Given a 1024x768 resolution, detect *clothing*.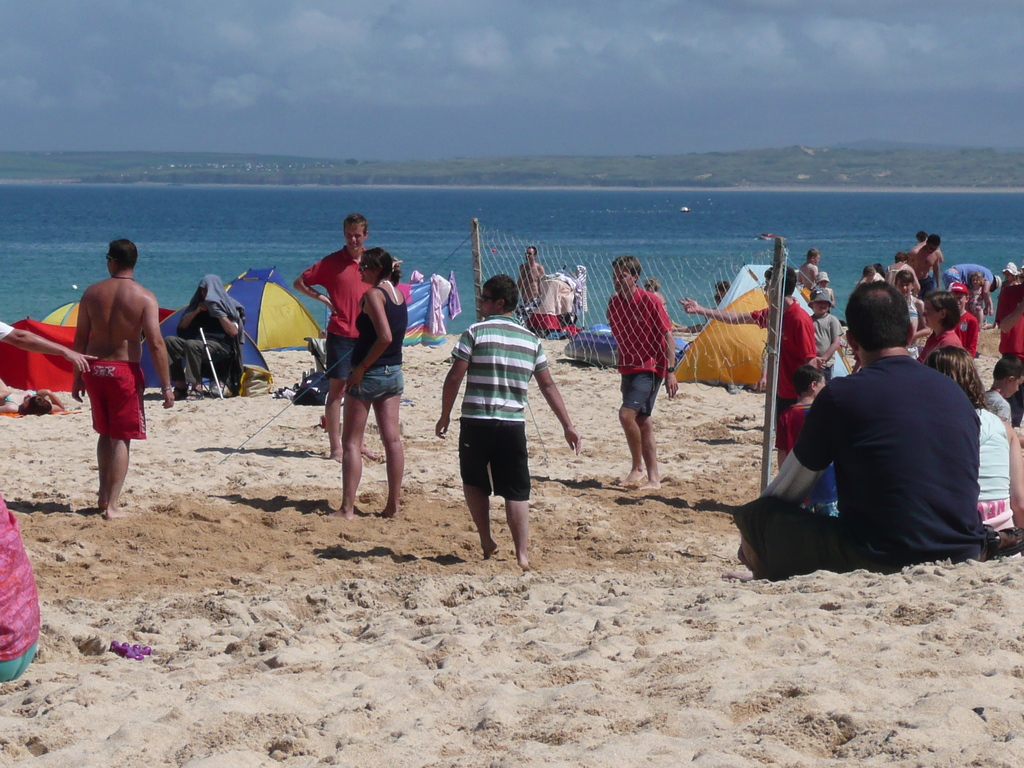
[left=750, top=301, right=817, bottom=451].
